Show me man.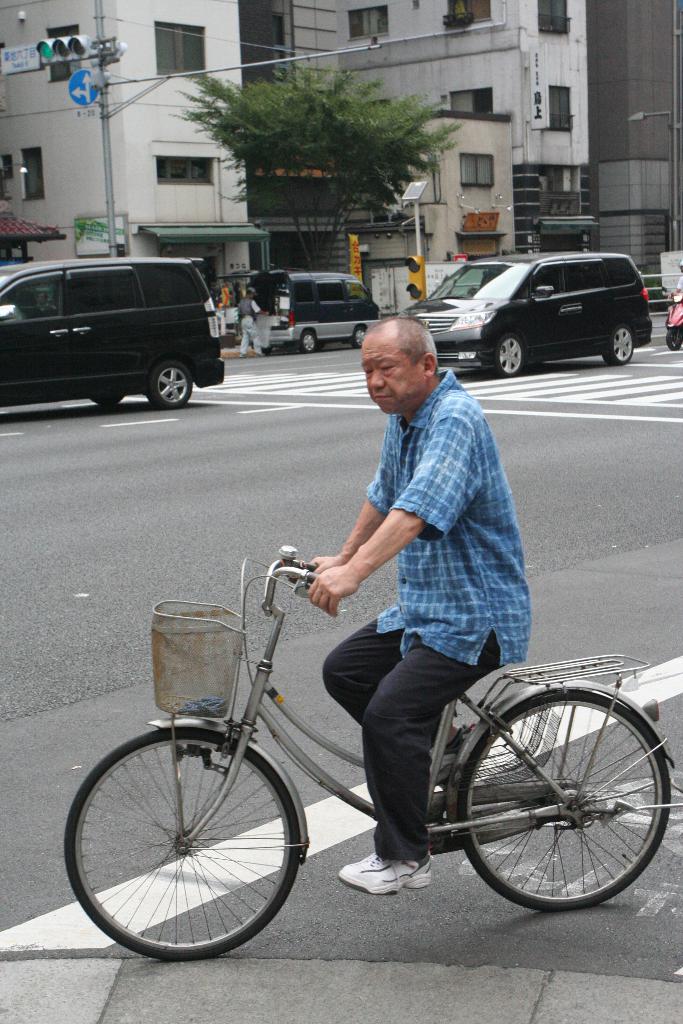
man is here: [left=306, top=288, right=541, bottom=771].
